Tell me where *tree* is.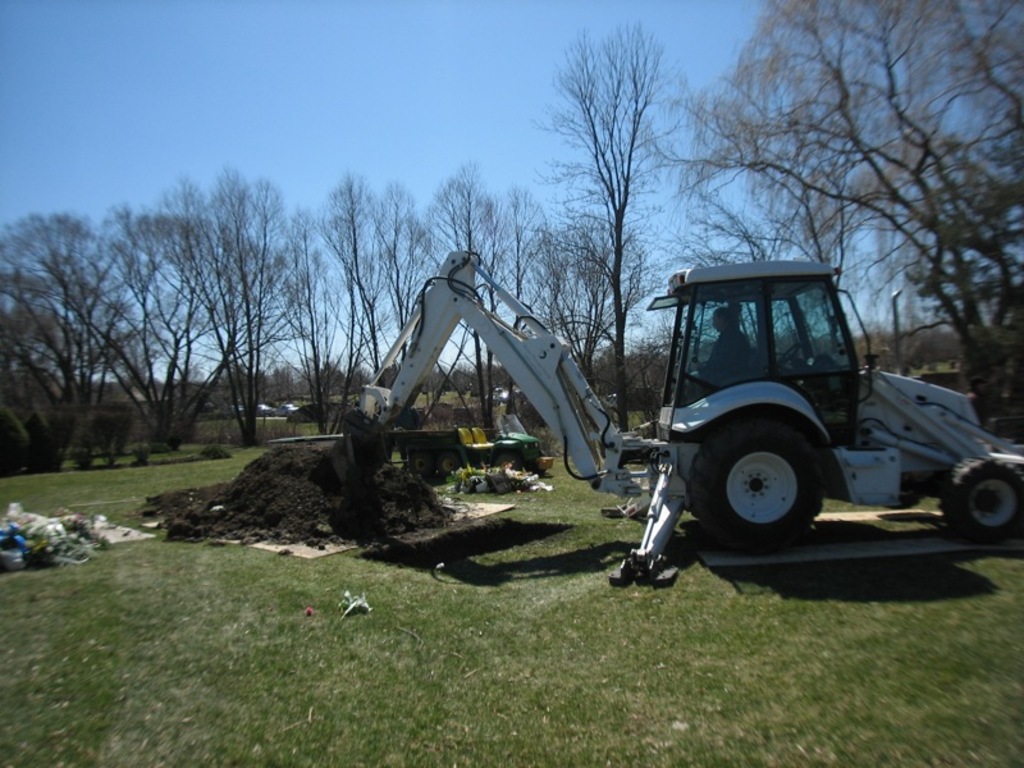
*tree* is at BBox(15, 169, 330, 474).
